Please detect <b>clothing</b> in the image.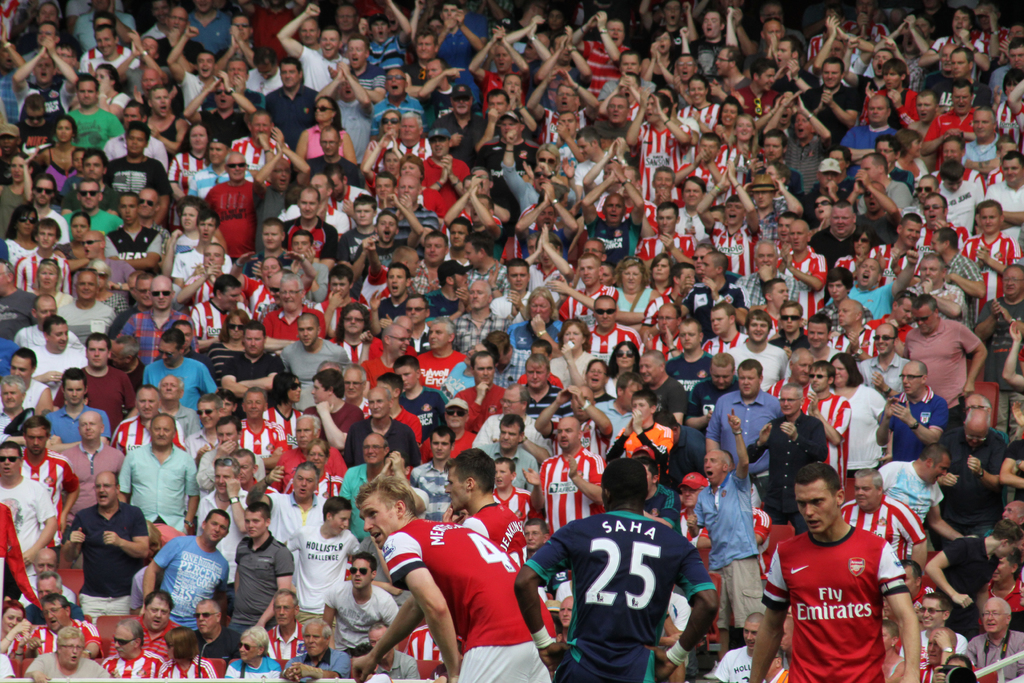
(x1=678, y1=377, x2=735, y2=428).
